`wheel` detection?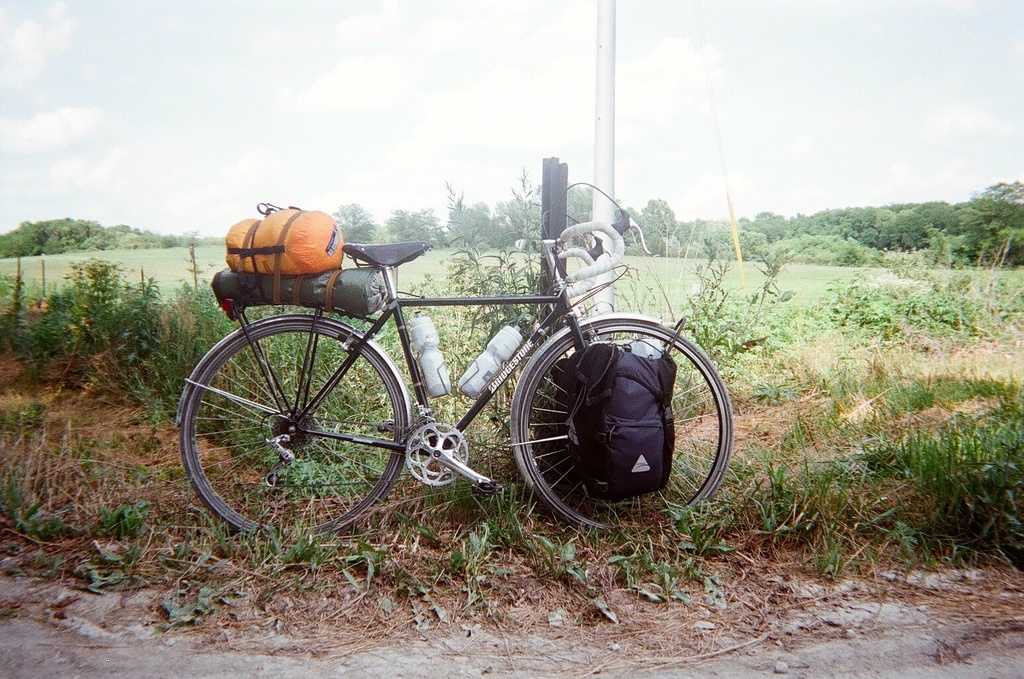
pyautogui.locateOnScreen(510, 317, 733, 539)
